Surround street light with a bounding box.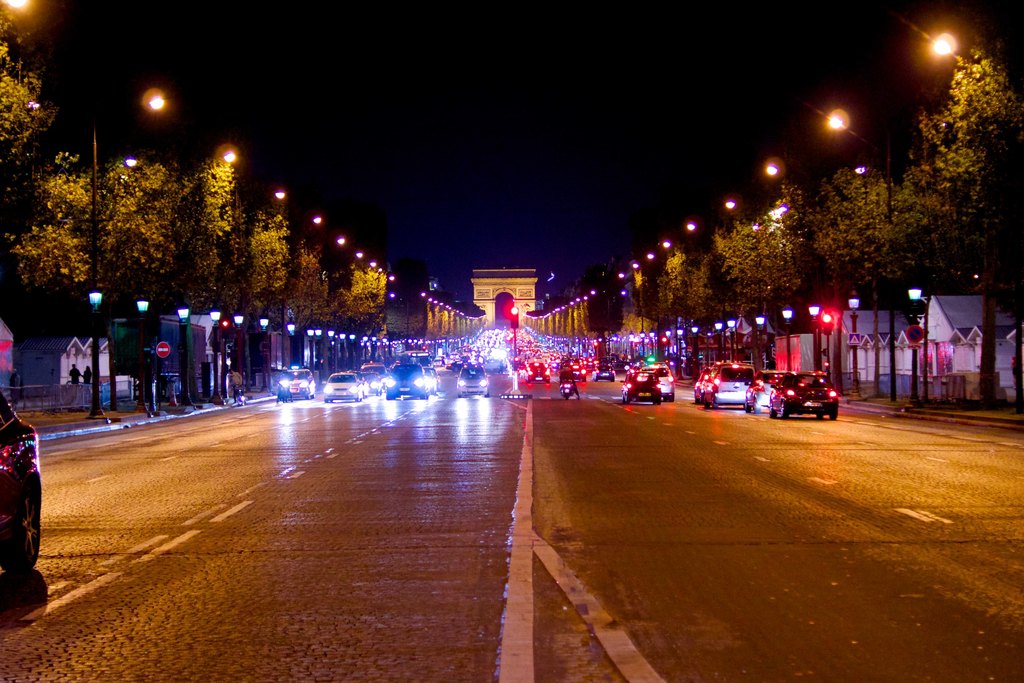
bbox=(175, 299, 193, 402).
